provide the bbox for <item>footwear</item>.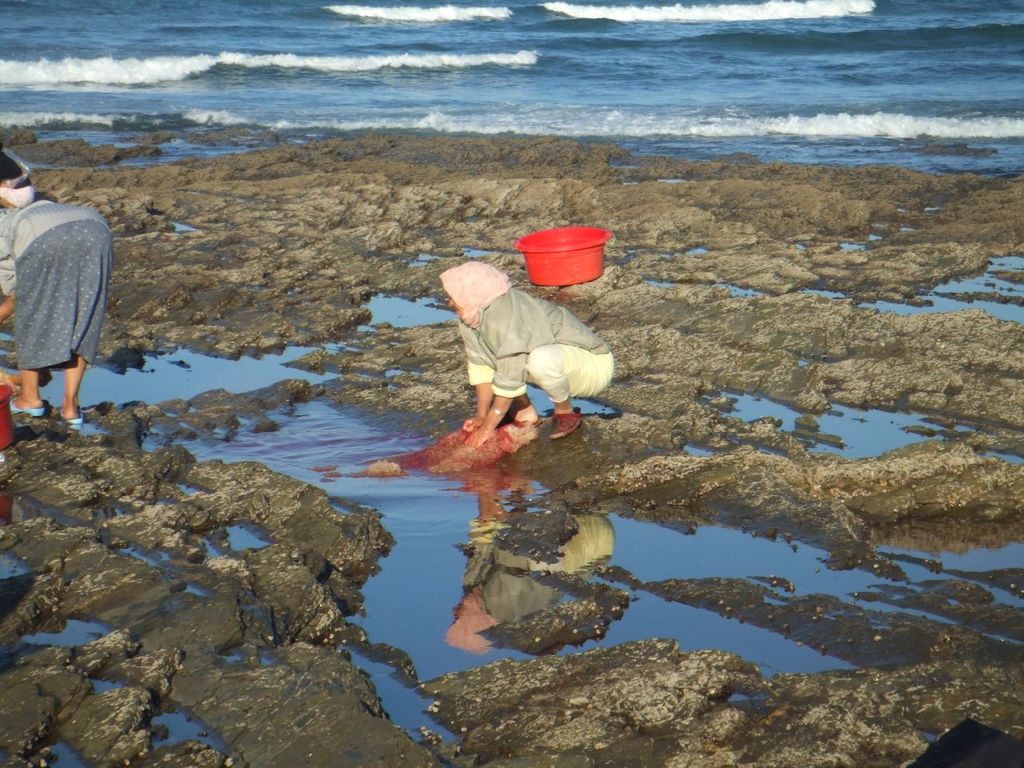
bbox=(6, 400, 53, 424).
